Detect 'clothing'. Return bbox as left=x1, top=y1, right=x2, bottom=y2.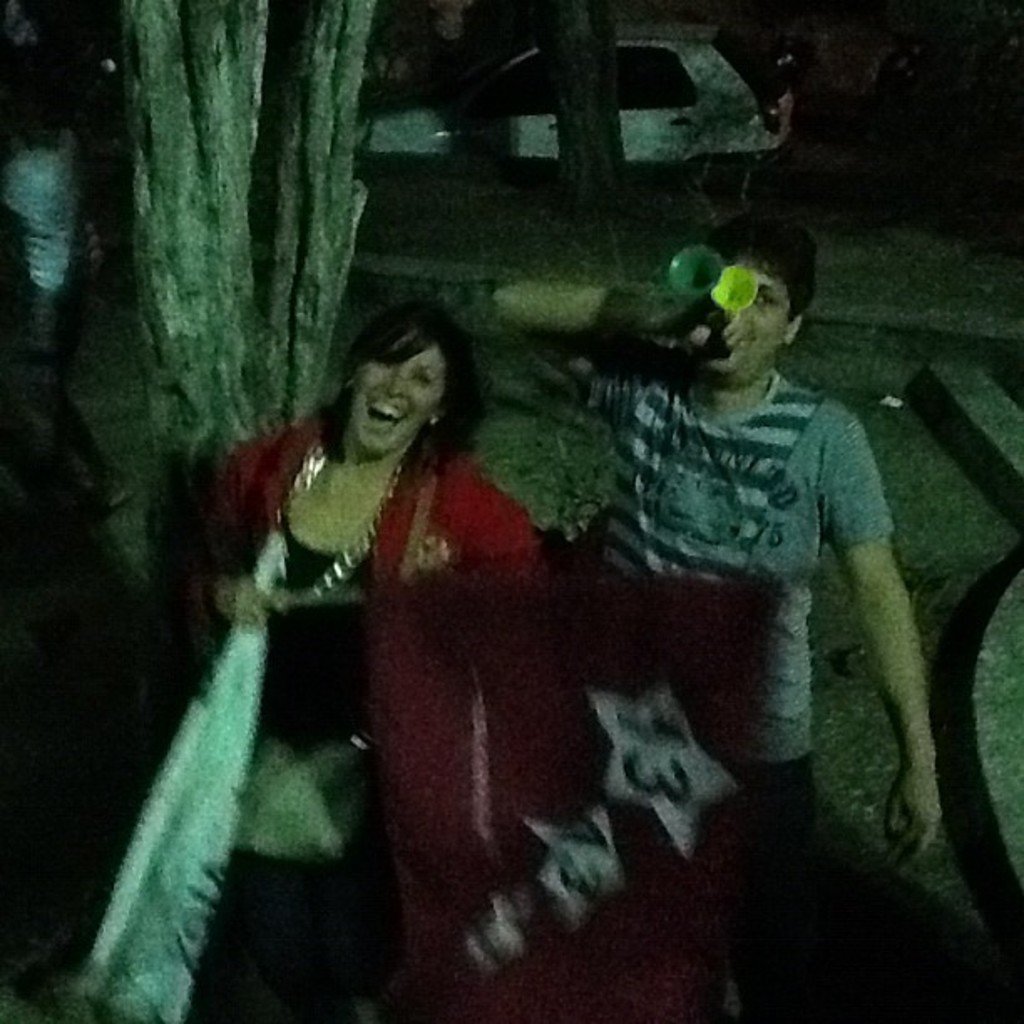
left=228, top=383, right=539, bottom=909.
